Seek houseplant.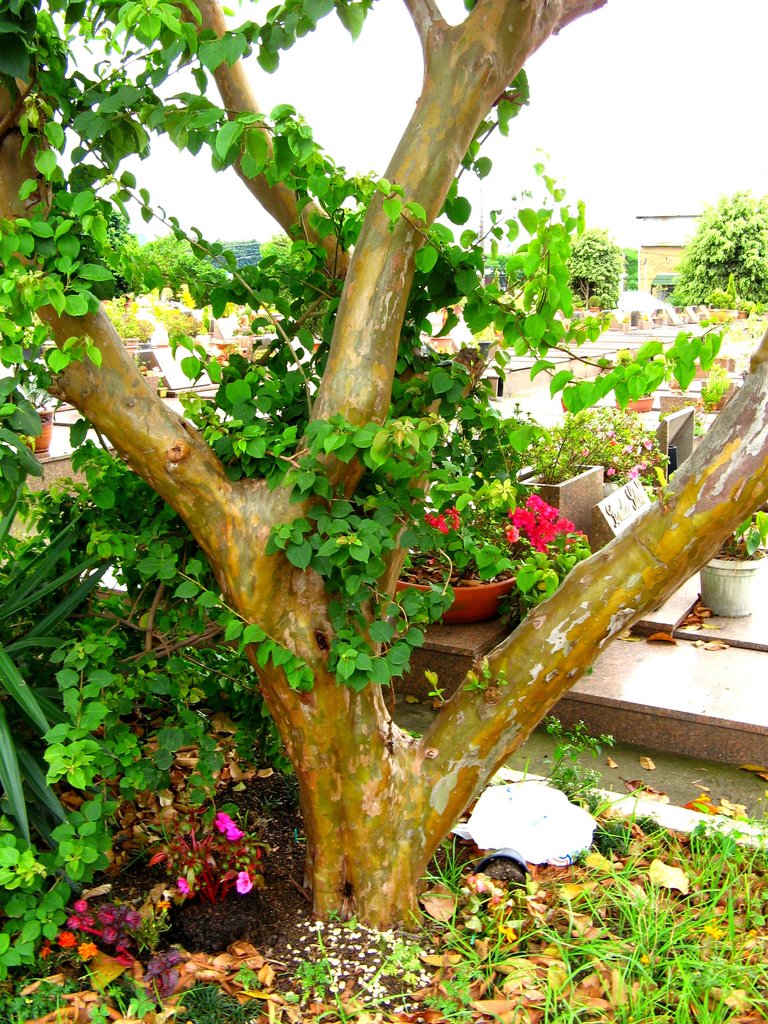
pyautogui.locateOnScreen(703, 516, 767, 621).
